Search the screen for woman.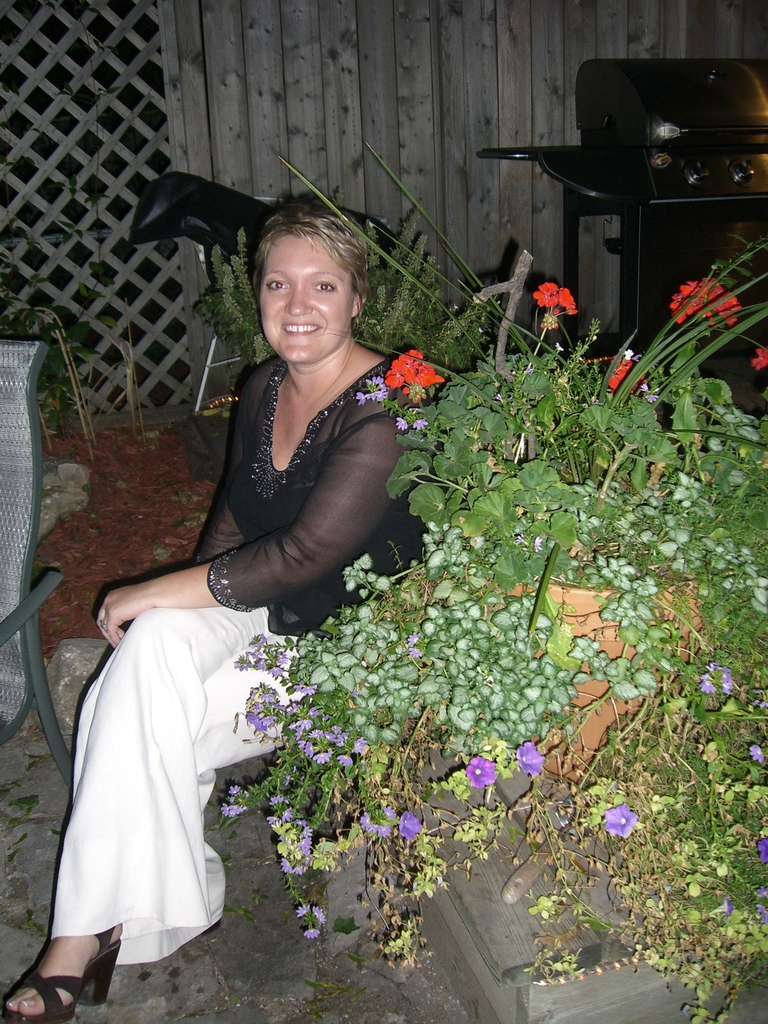
Found at rect(78, 179, 444, 992).
